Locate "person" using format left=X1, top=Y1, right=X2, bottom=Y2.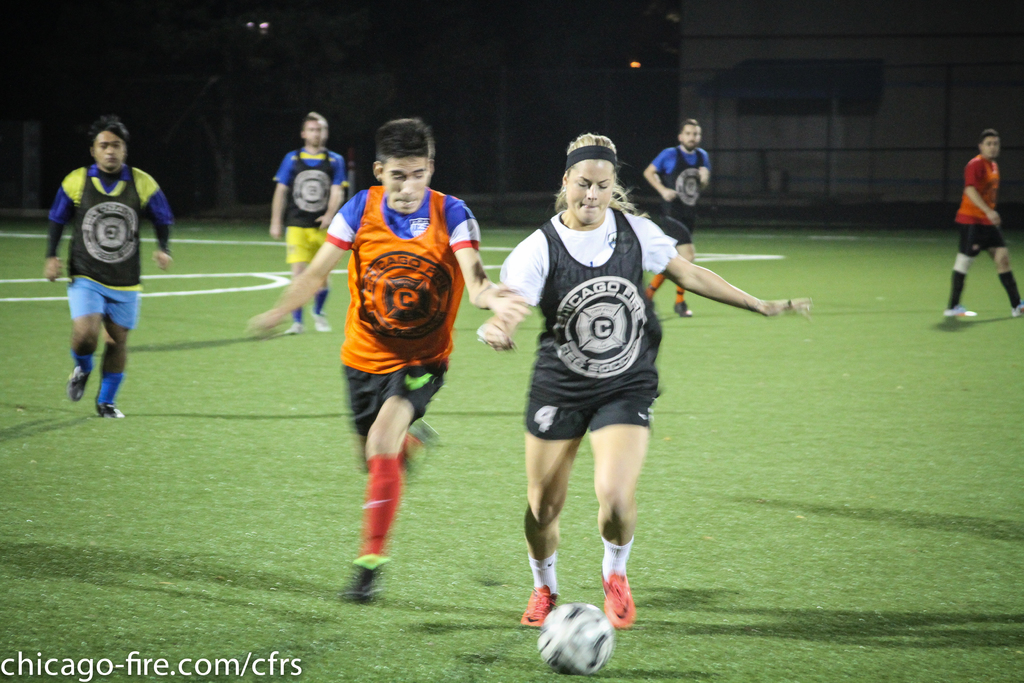
left=266, top=103, right=344, bottom=348.
